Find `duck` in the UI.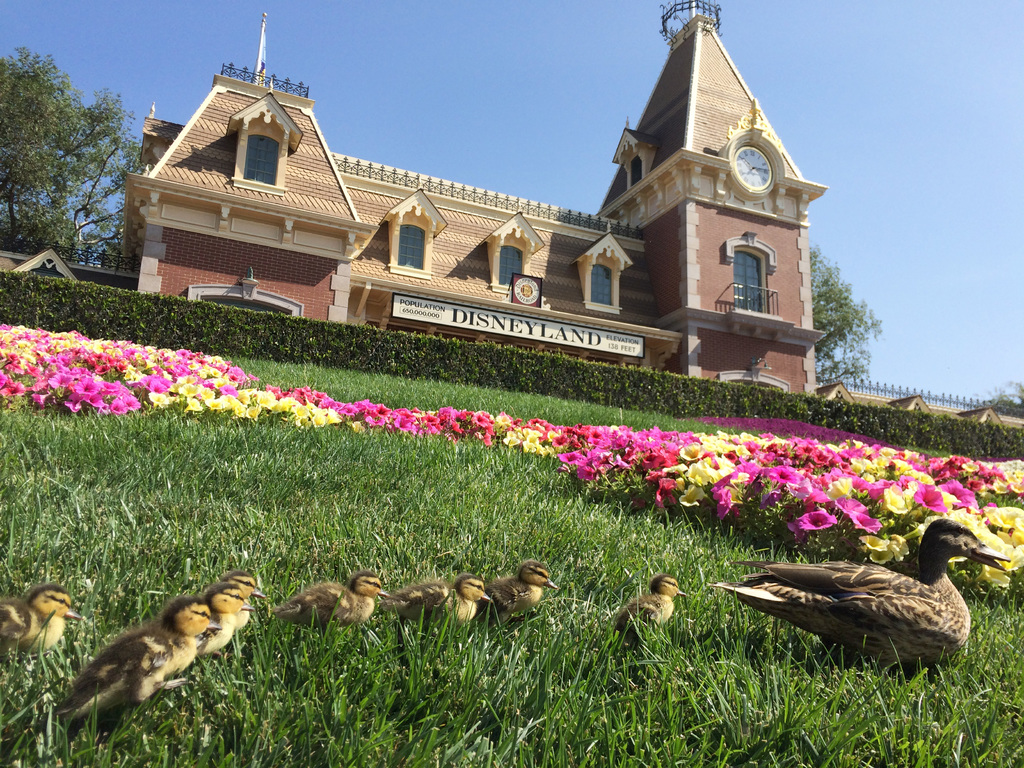
UI element at pyautogui.locateOnScreen(492, 561, 556, 616).
